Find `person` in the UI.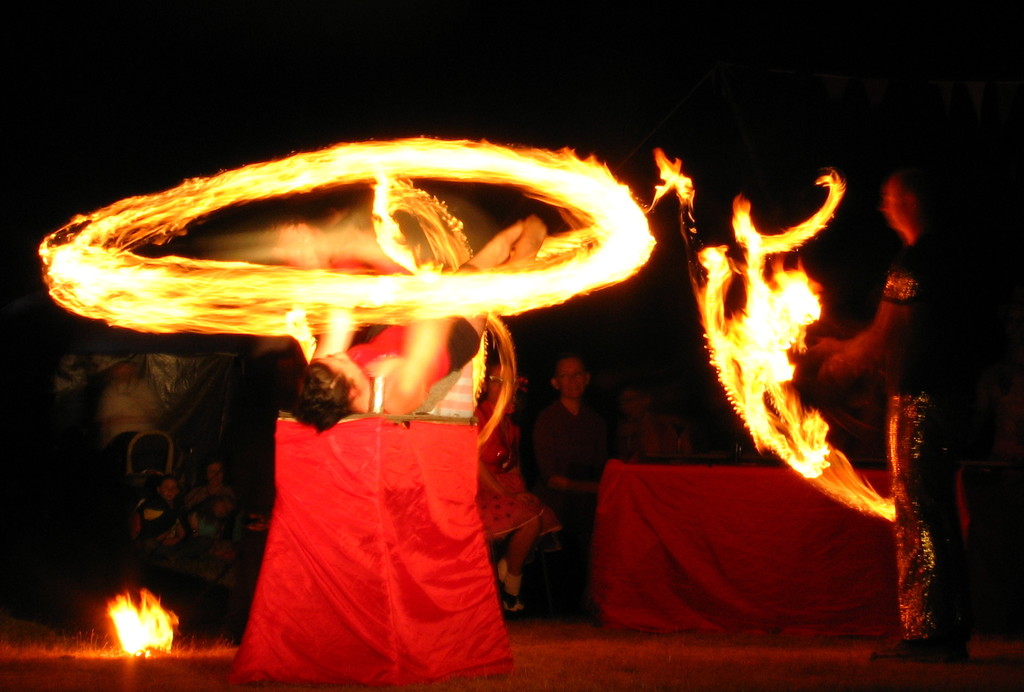
UI element at crop(136, 472, 182, 579).
